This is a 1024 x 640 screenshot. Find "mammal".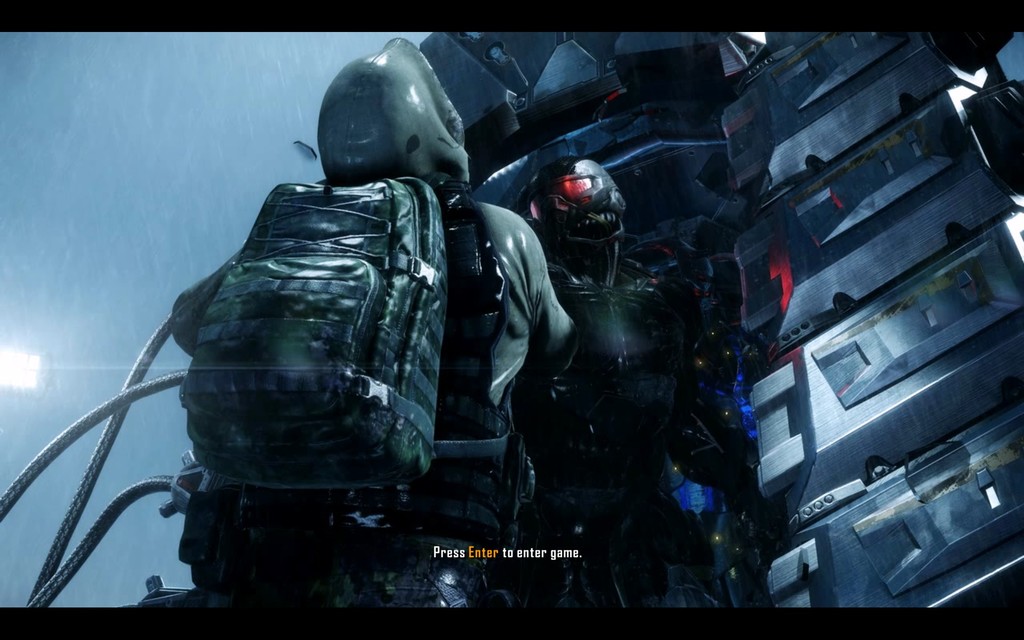
Bounding box: (530,155,756,616).
